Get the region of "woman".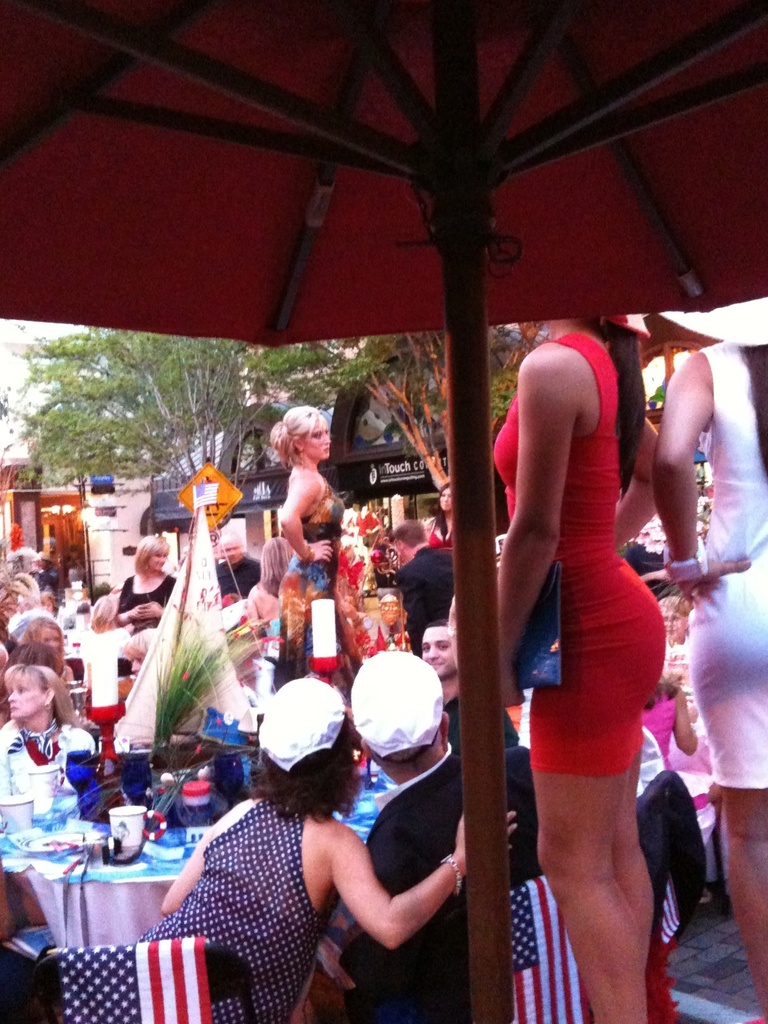
<bbox>422, 484, 454, 547</bbox>.
